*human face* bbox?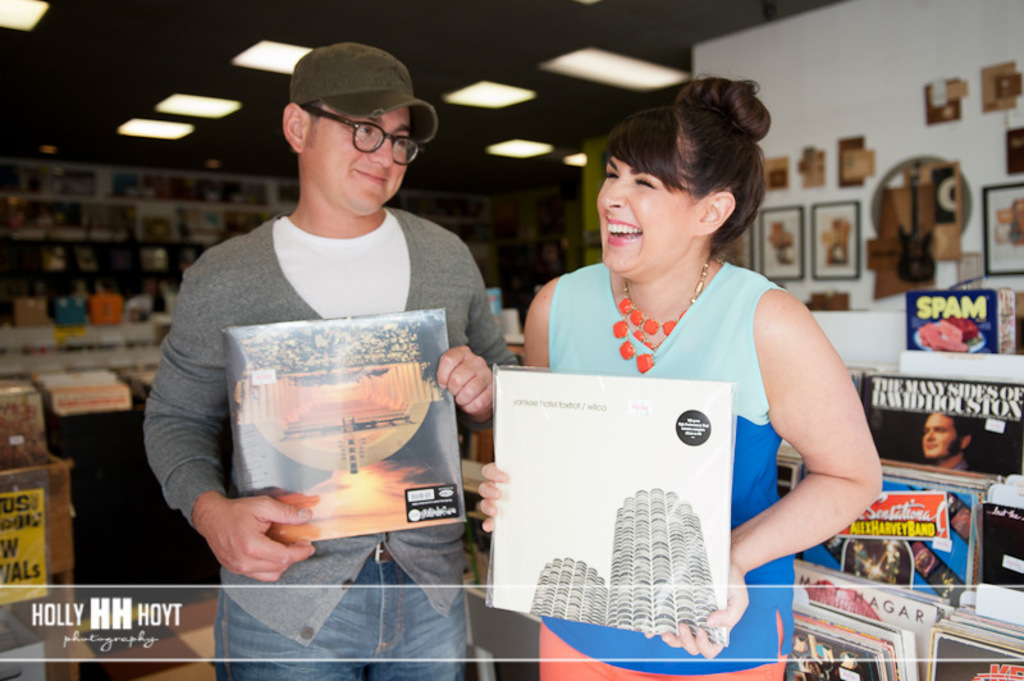
594 150 695 271
